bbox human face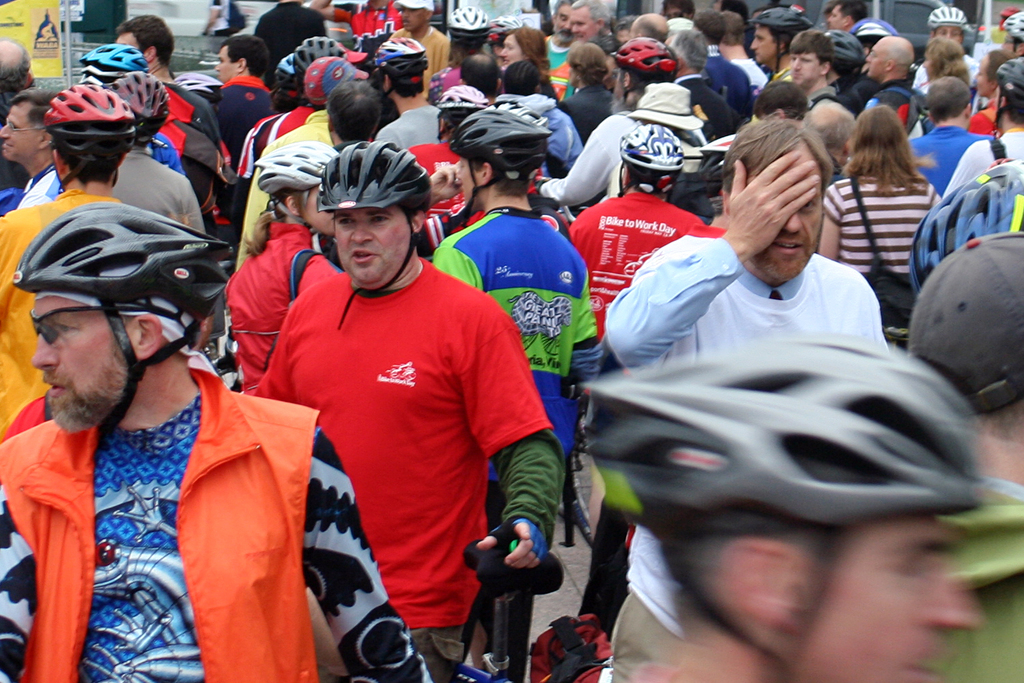
{"left": 863, "top": 40, "right": 885, "bottom": 77}
